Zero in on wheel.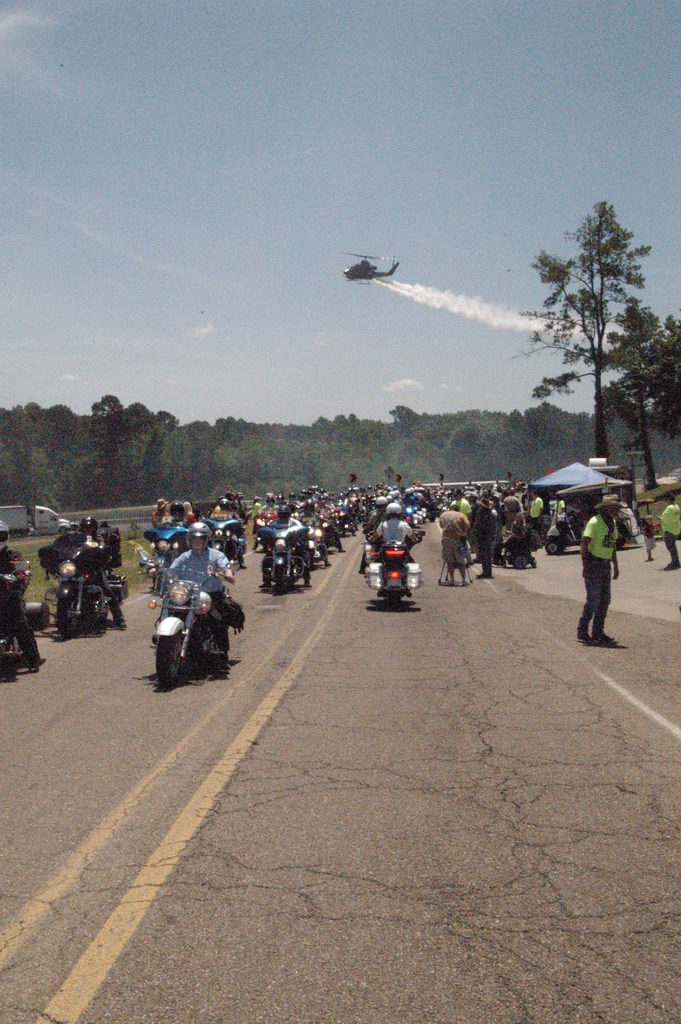
Zeroed in: Rect(55, 594, 83, 636).
